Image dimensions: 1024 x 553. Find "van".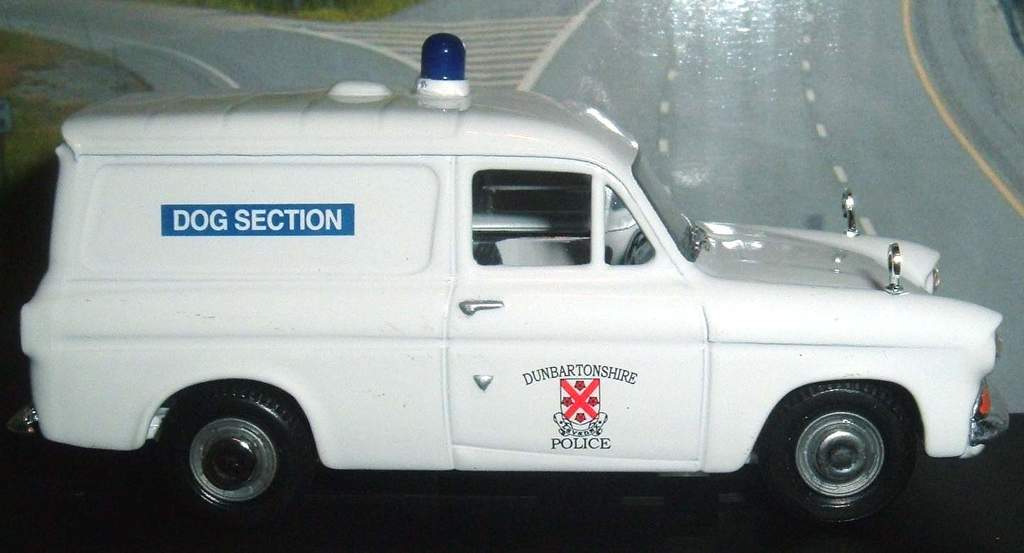
Rect(2, 28, 1010, 529).
